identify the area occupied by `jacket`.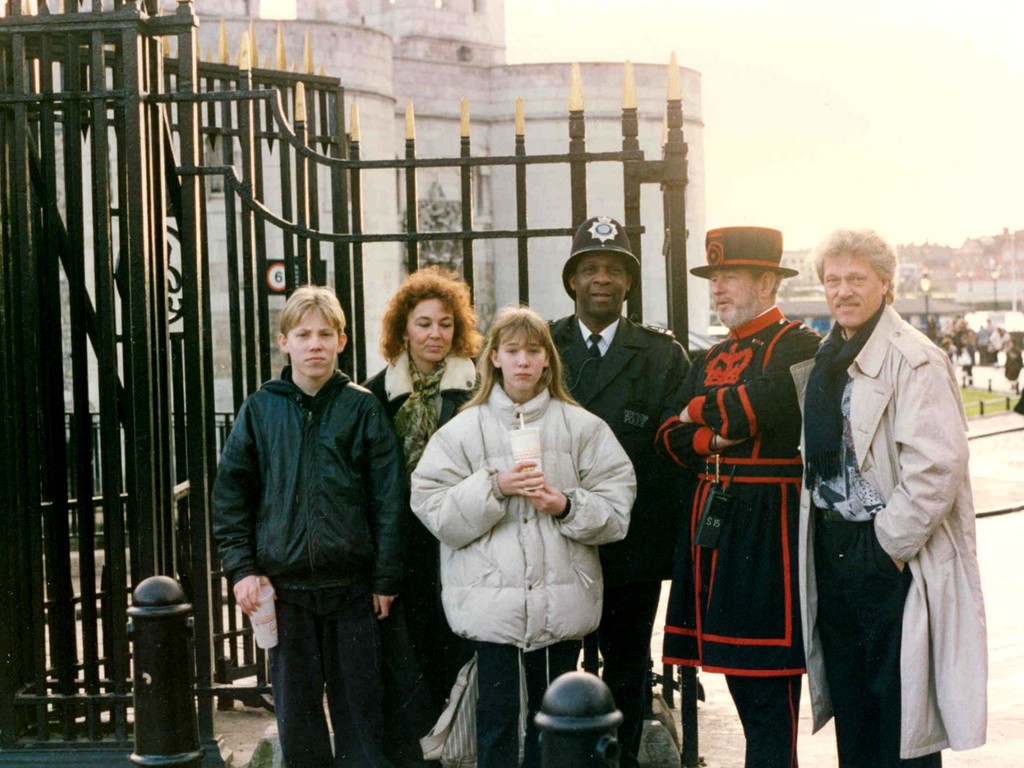
Area: <bbox>412, 353, 628, 653</bbox>.
